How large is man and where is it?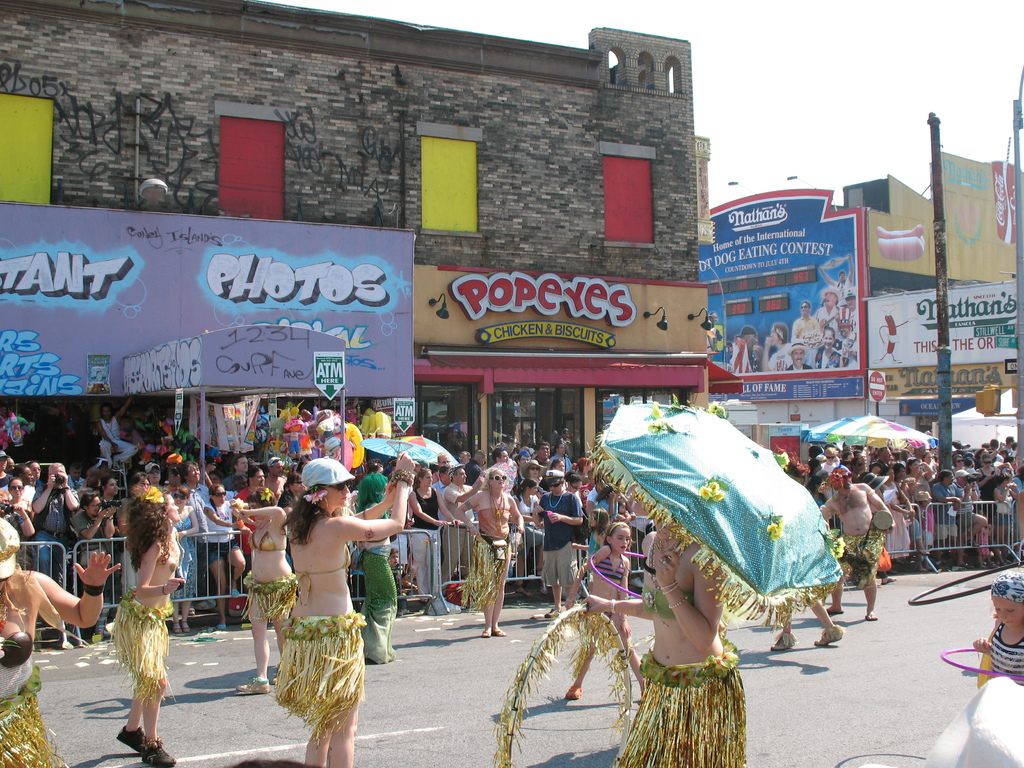
Bounding box: left=428, top=451, right=452, bottom=486.
